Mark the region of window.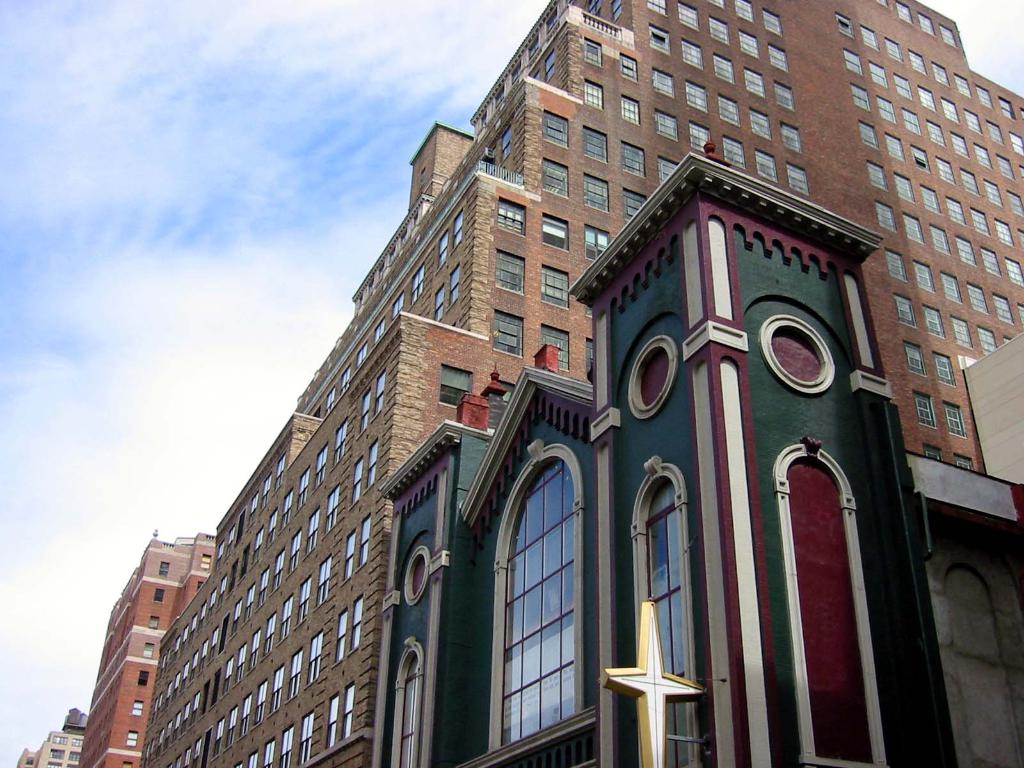
Region: x1=47 y1=748 x2=65 y2=761.
